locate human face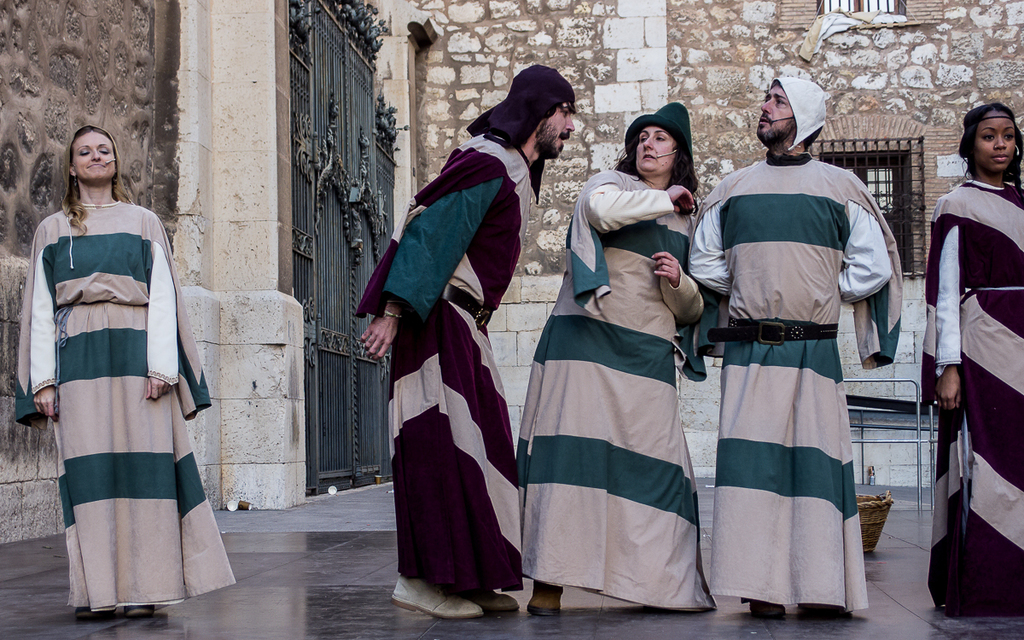
bbox=(72, 134, 119, 182)
